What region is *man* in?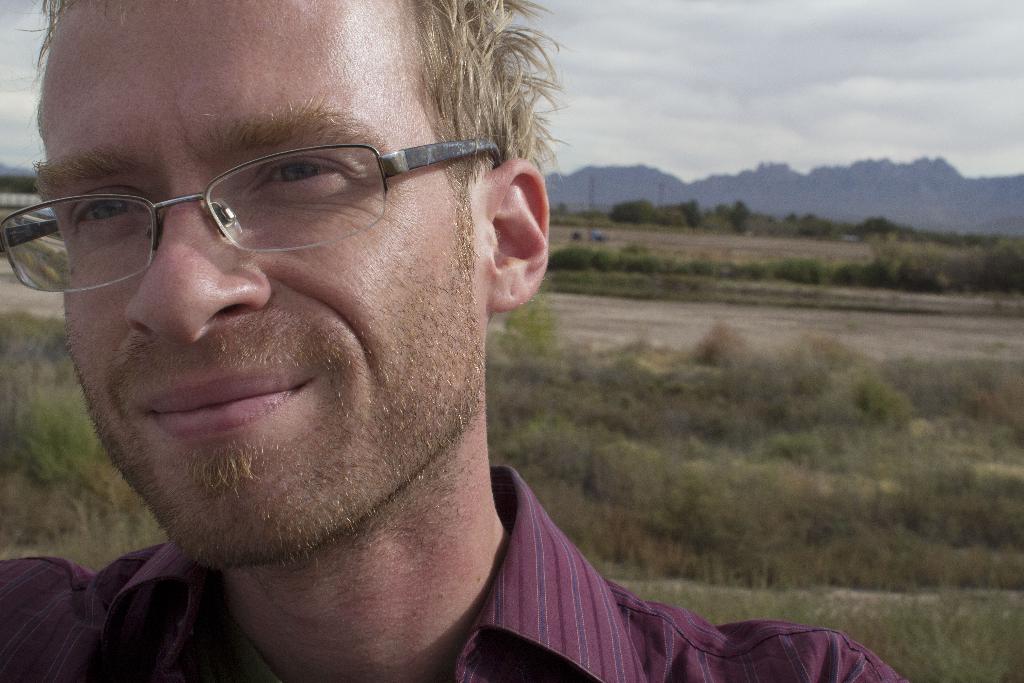
0, 17, 854, 682.
